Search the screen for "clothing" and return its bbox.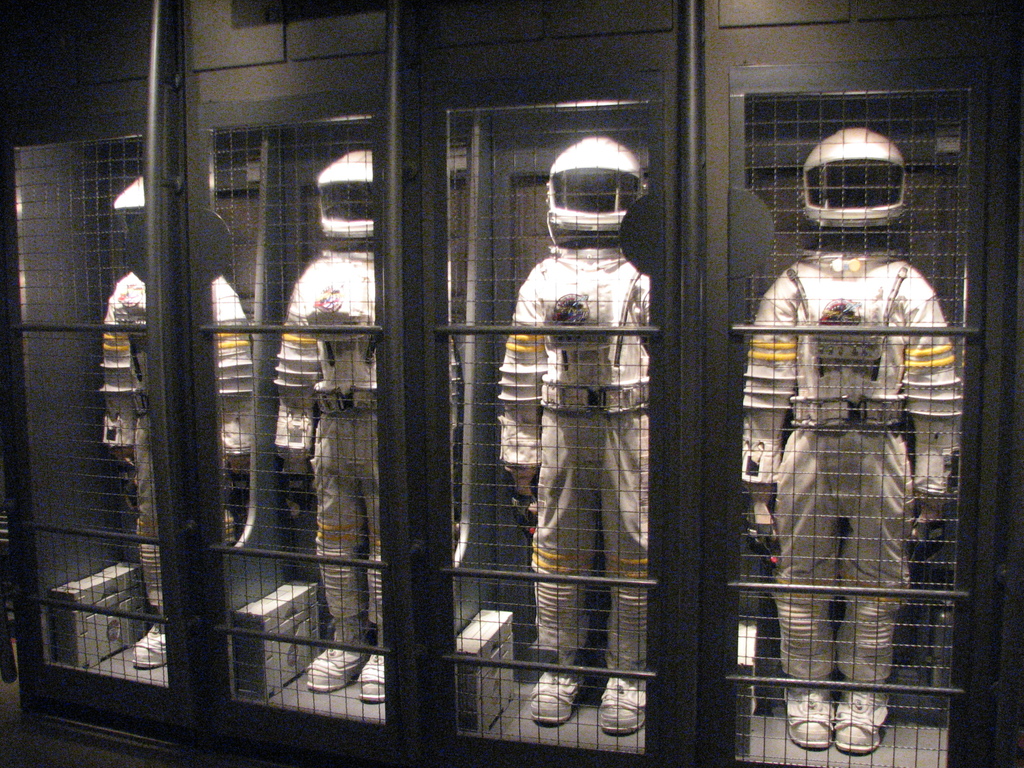
Found: [left=268, top=249, right=386, bottom=660].
